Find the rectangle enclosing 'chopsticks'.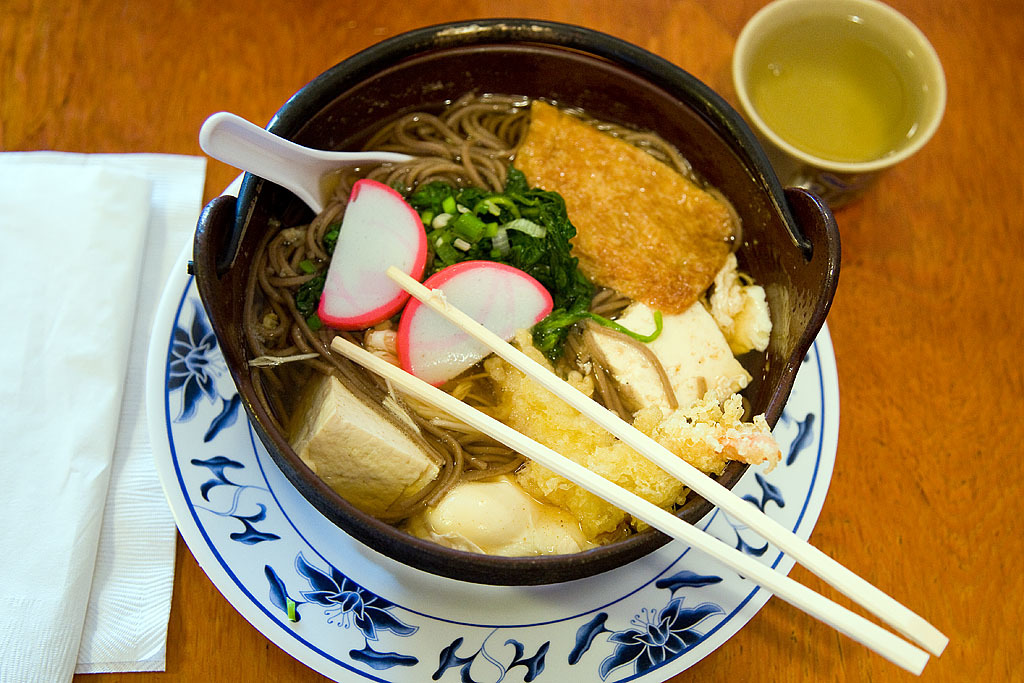
[333,269,947,674].
